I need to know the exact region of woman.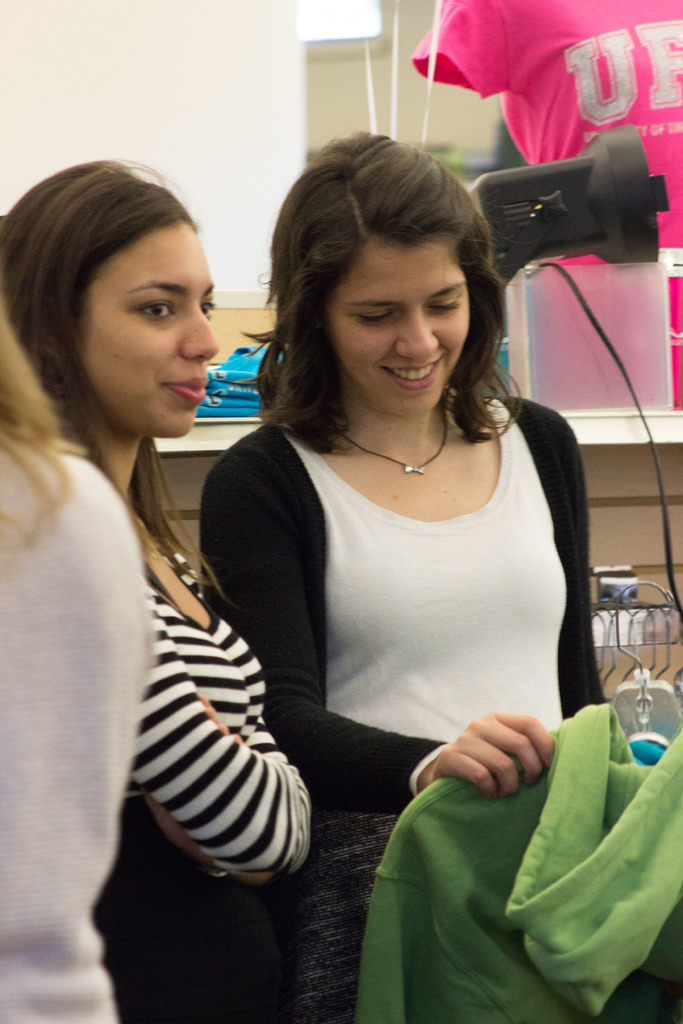
Region: bbox=(160, 141, 609, 934).
